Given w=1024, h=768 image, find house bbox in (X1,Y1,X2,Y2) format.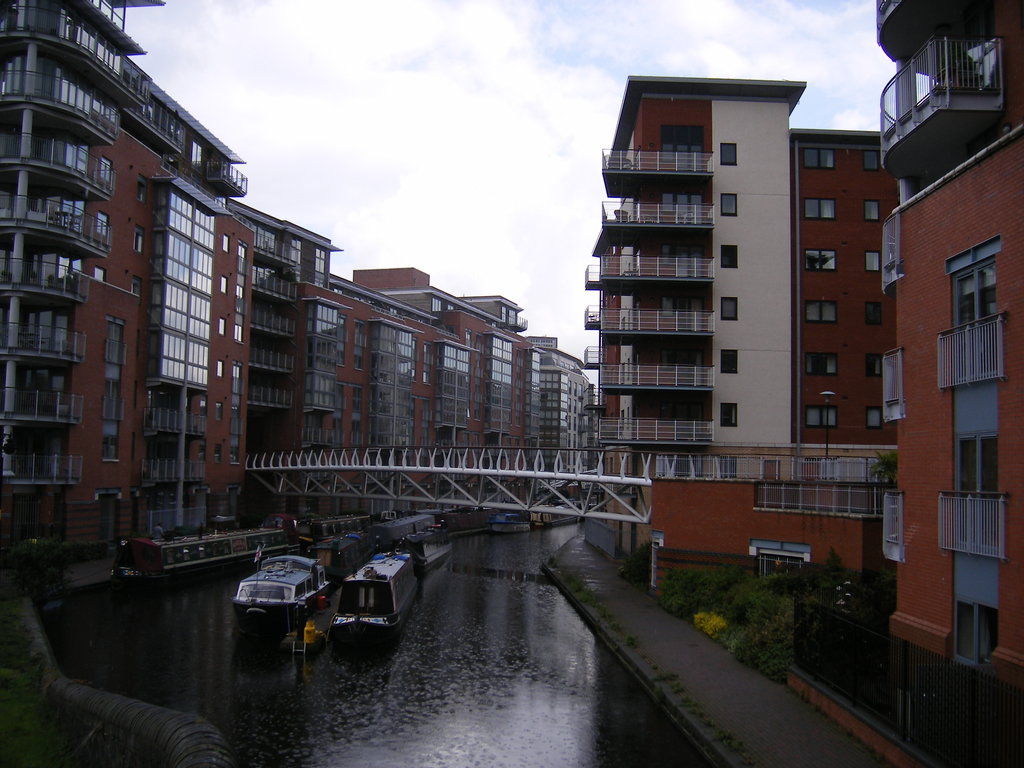
(376,286,509,324).
